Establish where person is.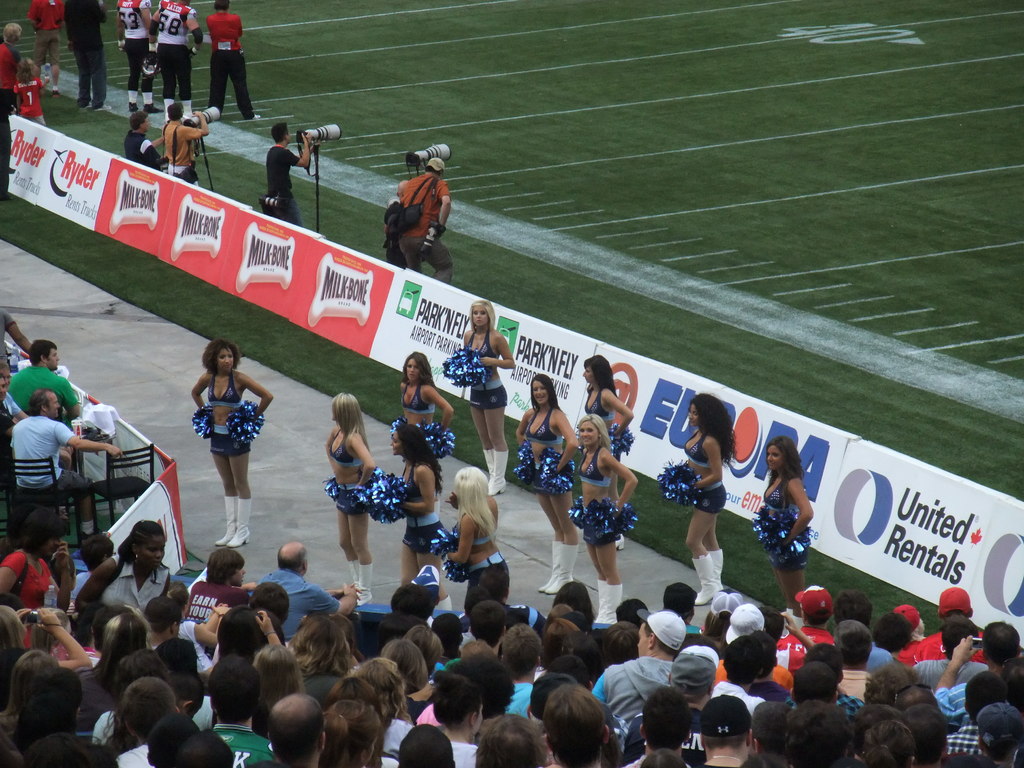
Established at (258, 541, 362, 631).
